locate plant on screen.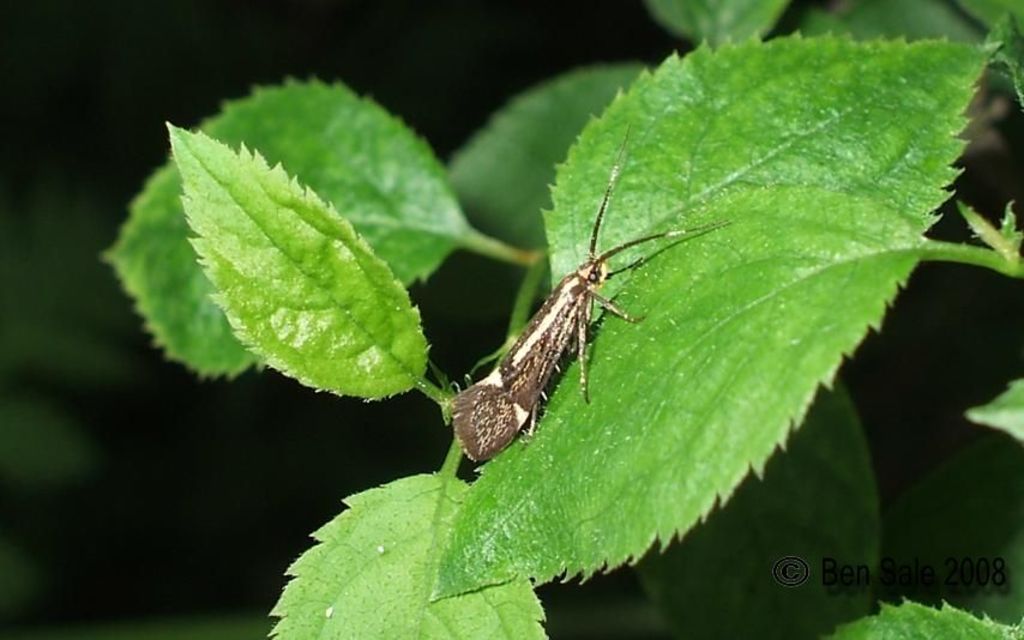
On screen at [left=97, top=0, right=1023, bottom=639].
